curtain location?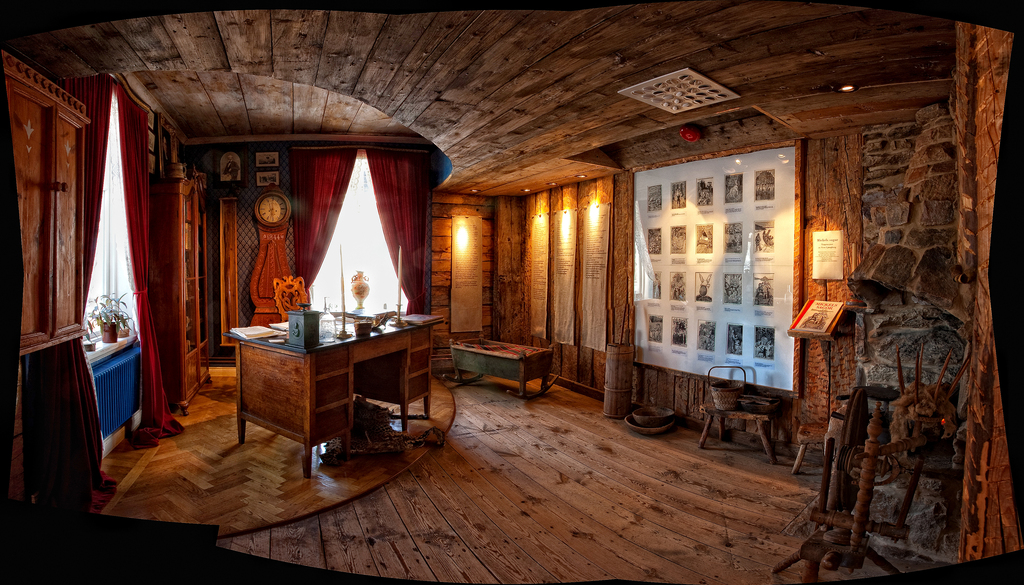
locate(115, 92, 149, 424)
